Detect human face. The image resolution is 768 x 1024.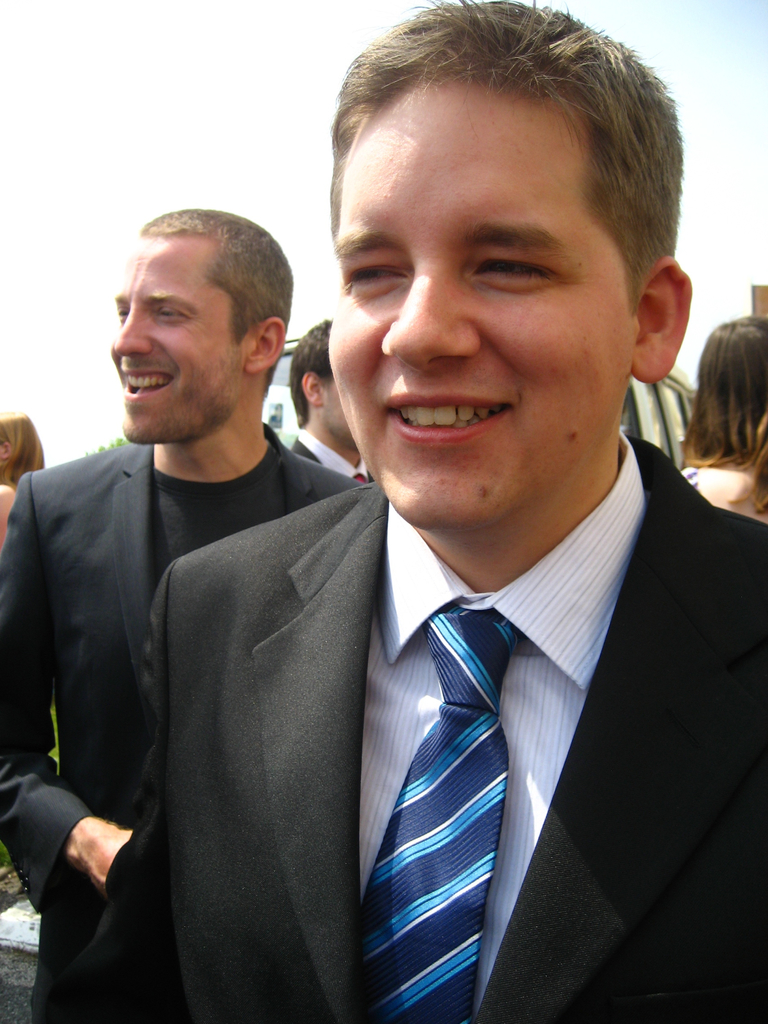
[left=322, top=78, right=626, bottom=533].
